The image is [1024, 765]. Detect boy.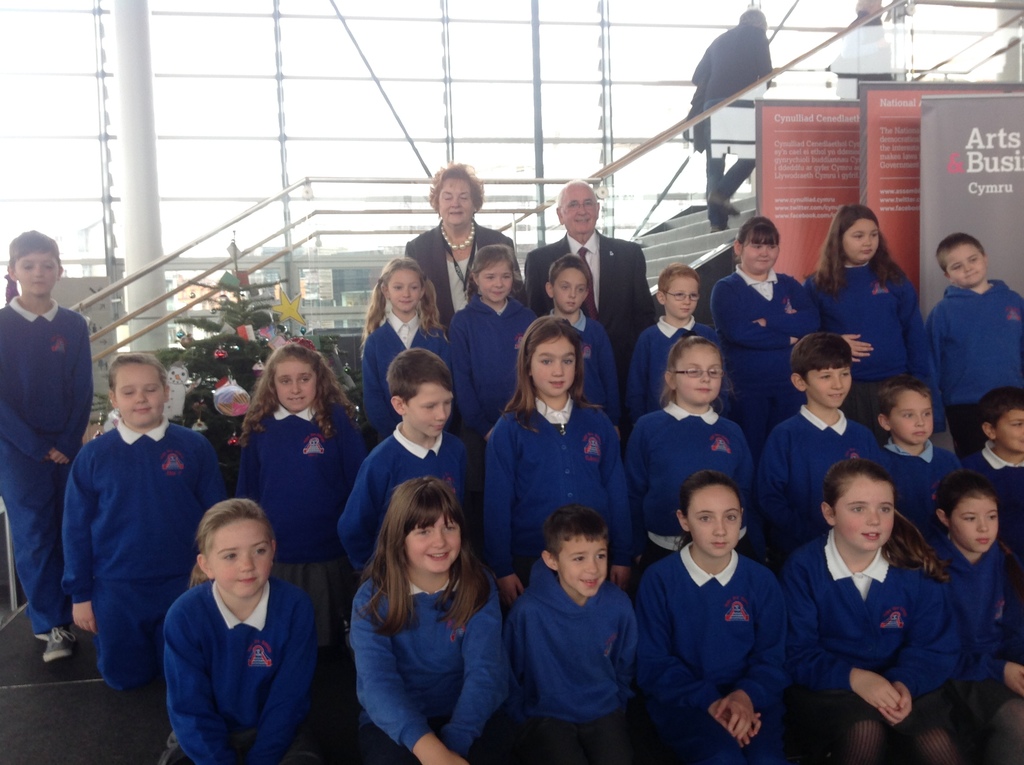
Detection: [542,259,623,436].
